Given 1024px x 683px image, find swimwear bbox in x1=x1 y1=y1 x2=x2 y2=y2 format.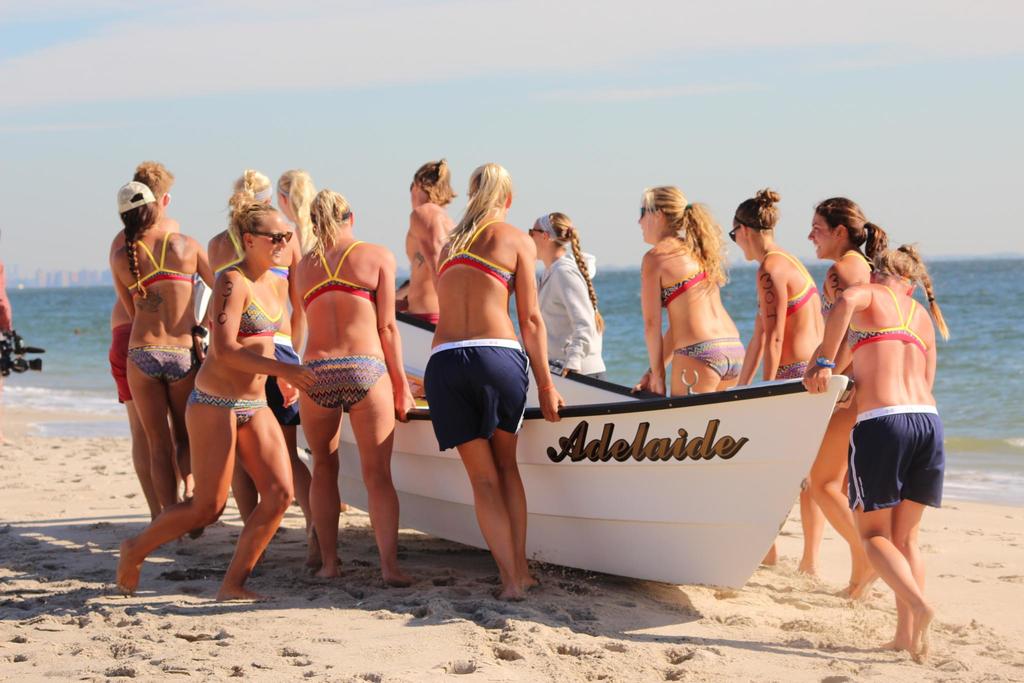
x1=209 y1=267 x2=284 y2=338.
